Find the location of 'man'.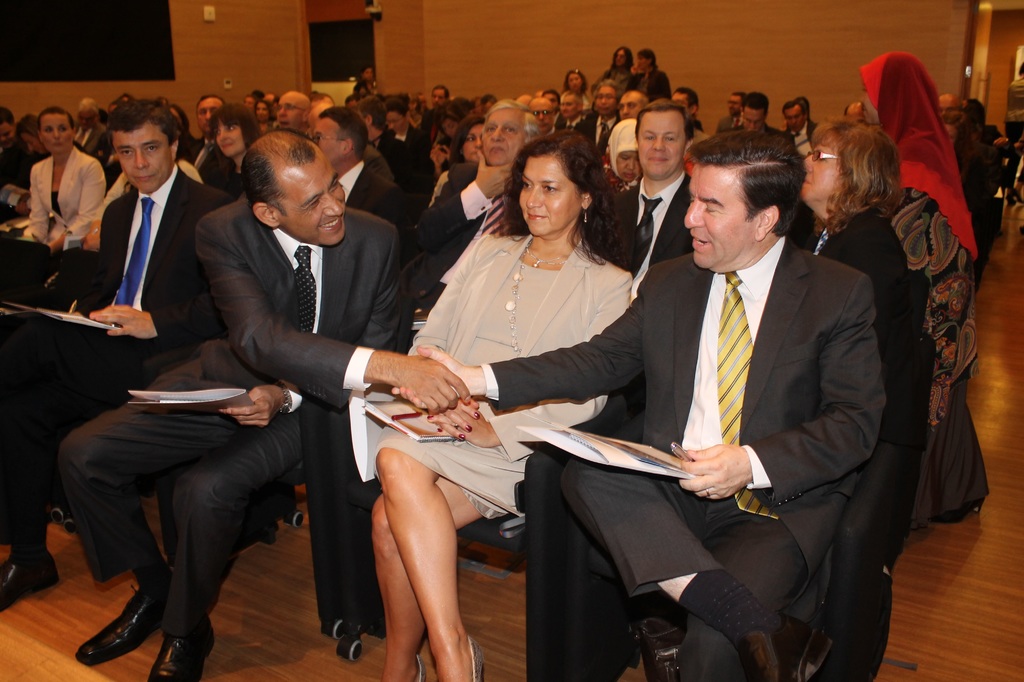
Location: 785/104/820/156.
